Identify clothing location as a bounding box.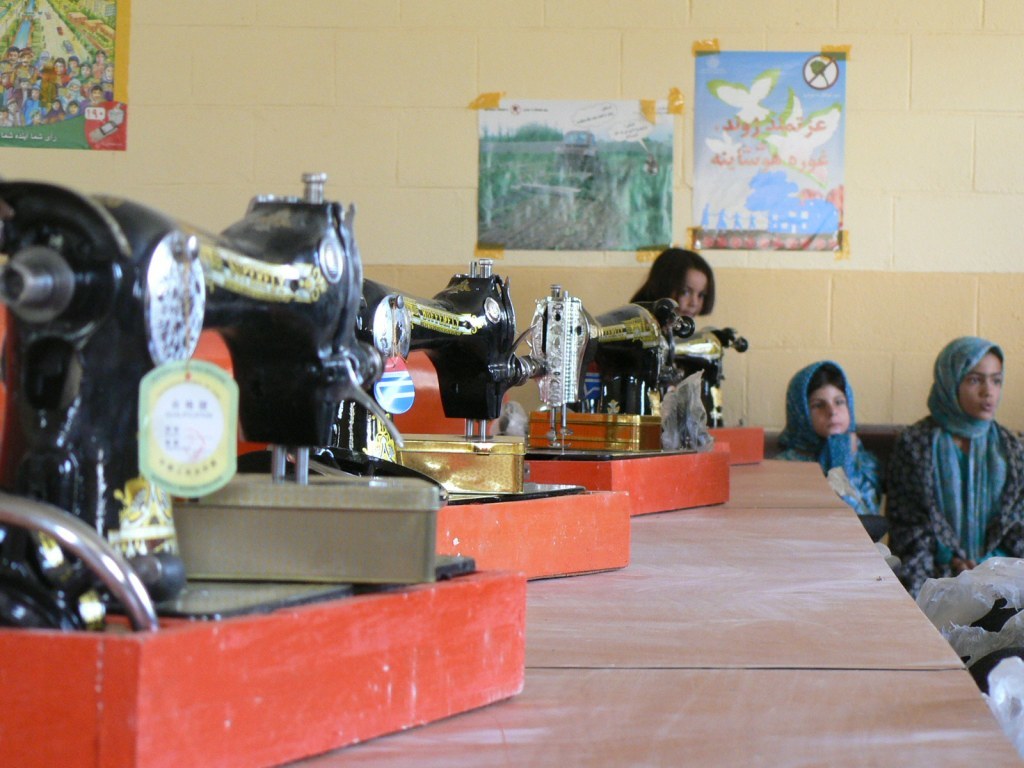
{"left": 768, "top": 364, "right": 897, "bottom": 532}.
